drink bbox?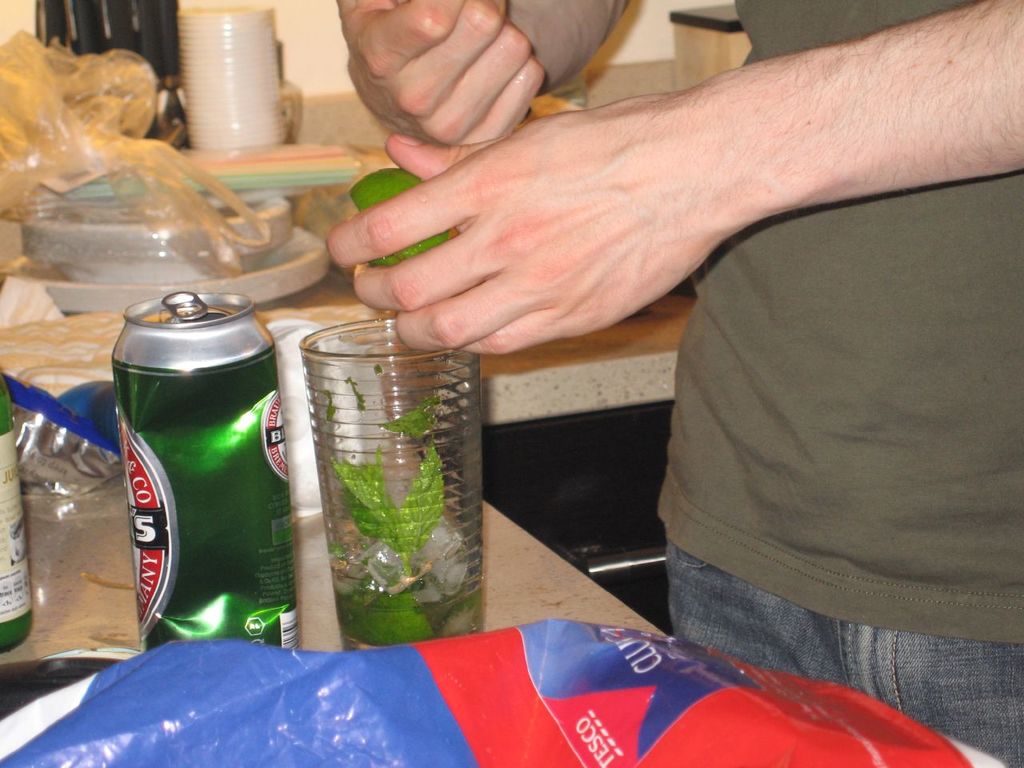
(left=295, top=322, right=481, bottom=654)
